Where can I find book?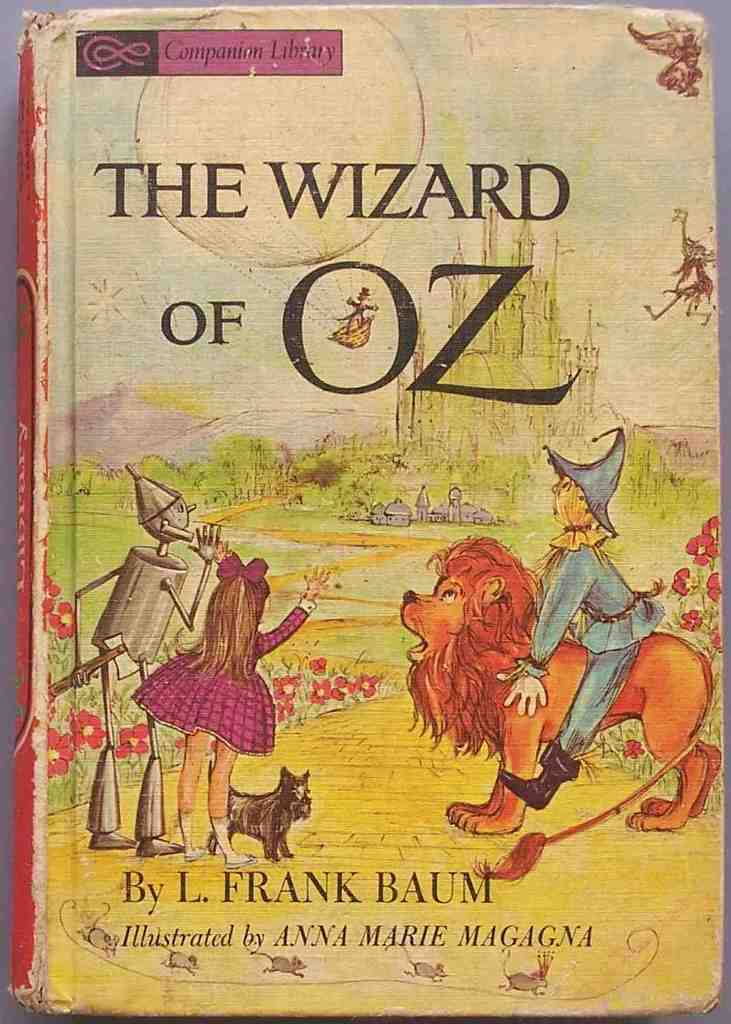
You can find it at box=[2, 22, 703, 960].
